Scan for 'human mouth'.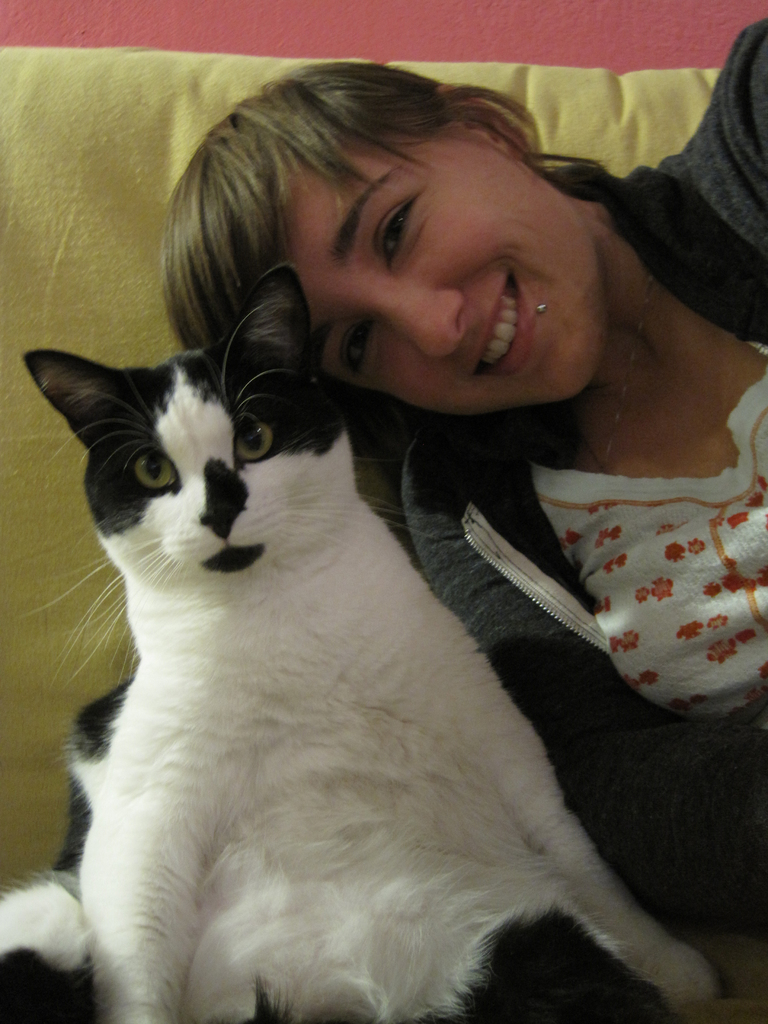
Scan result: box=[468, 260, 536, 384].
